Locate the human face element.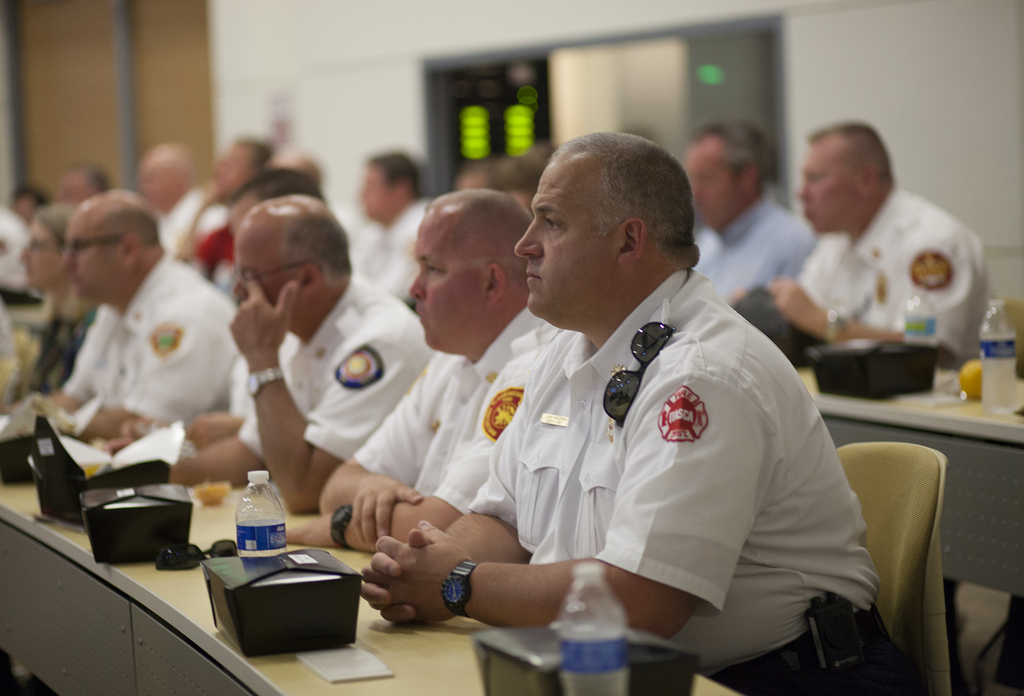
Element bbox: [left=19, top=213, right=74, bottom=292].
